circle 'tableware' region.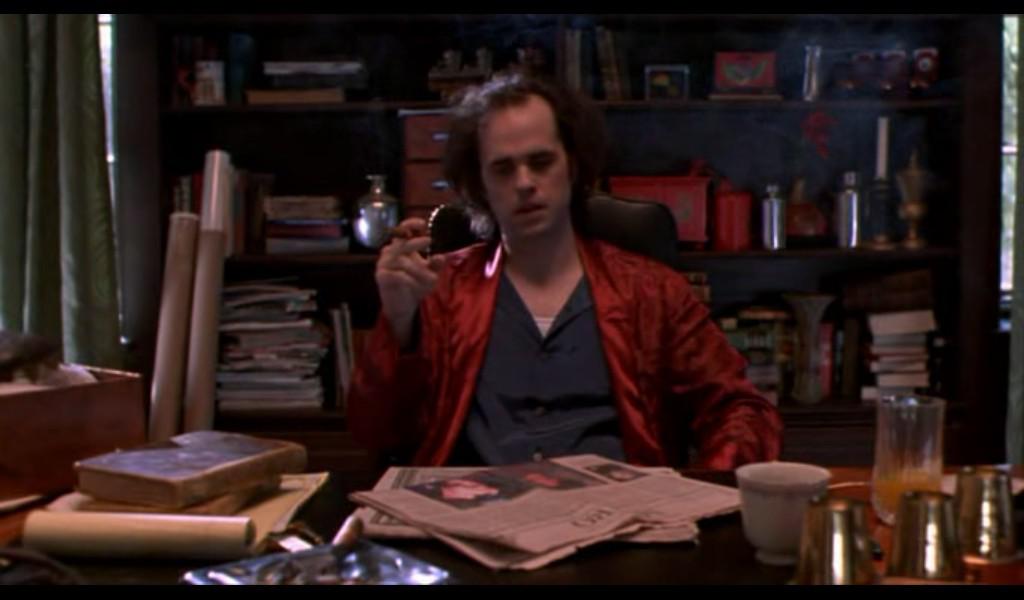
Region: pyautogui.locateOnScreen(796, 491, 871, 598).
